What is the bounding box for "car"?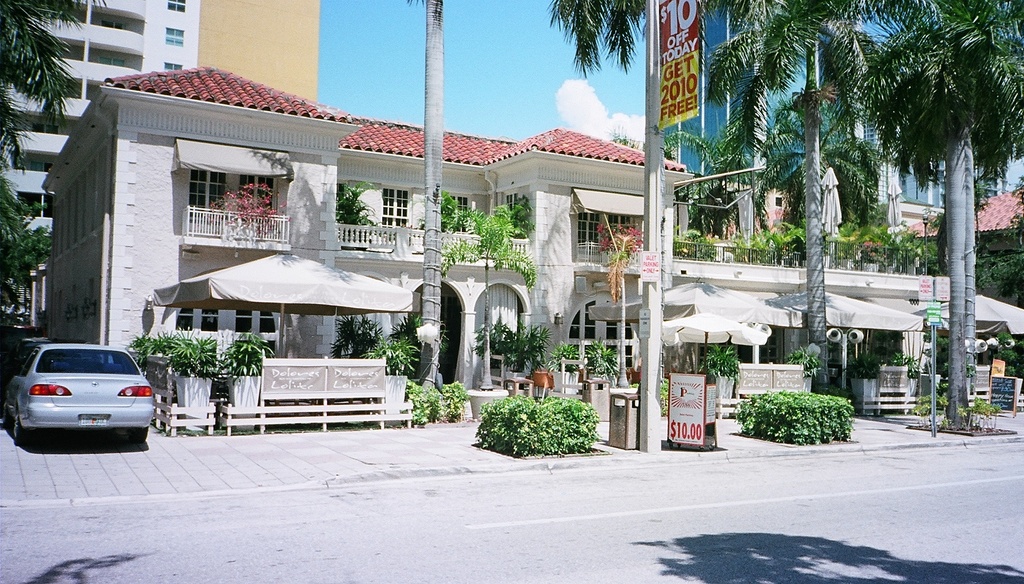
(6, 341, 153, 446).
